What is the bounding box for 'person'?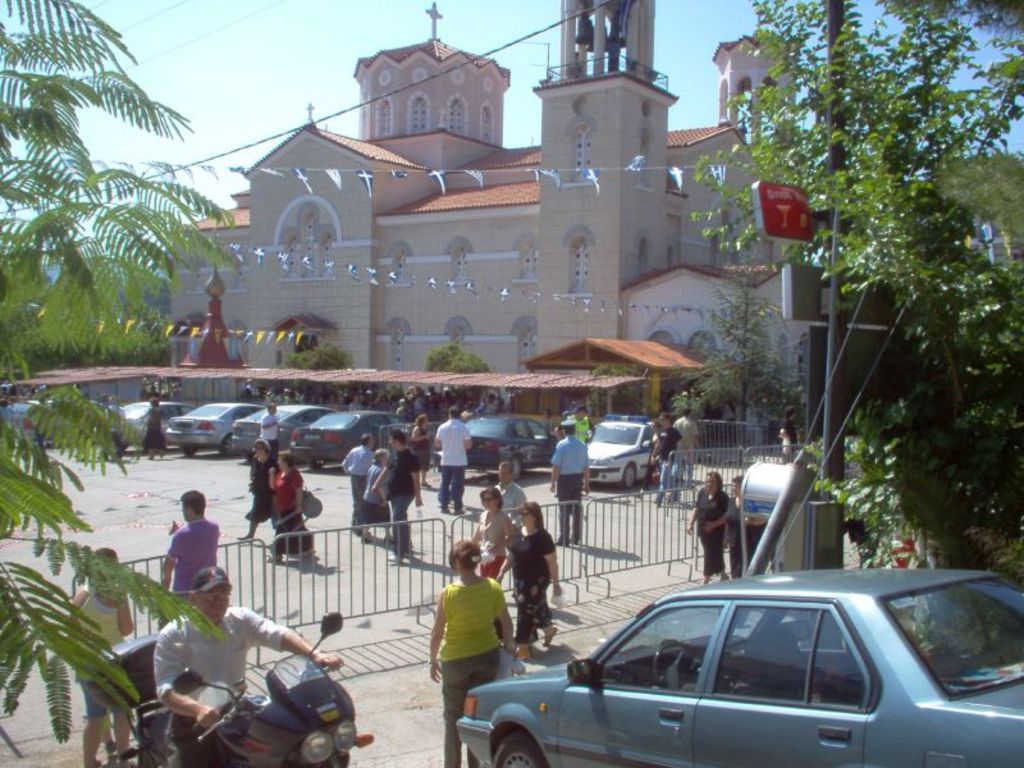
[x1=356, y1=448, x2=394, y2=543].
